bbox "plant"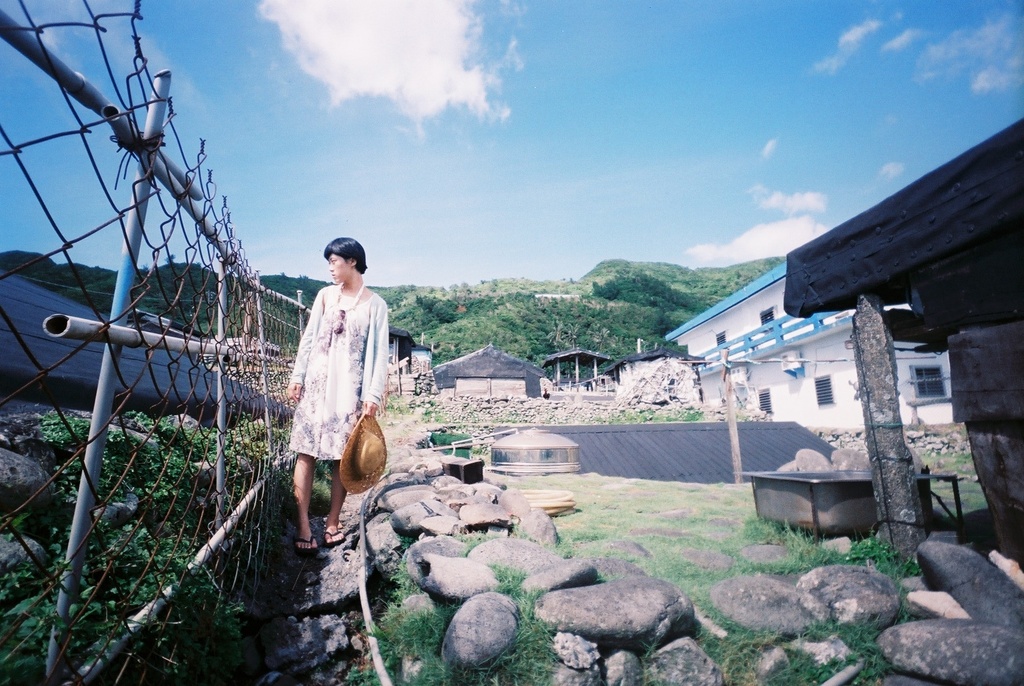
detection(226, 408, 290, 487)
